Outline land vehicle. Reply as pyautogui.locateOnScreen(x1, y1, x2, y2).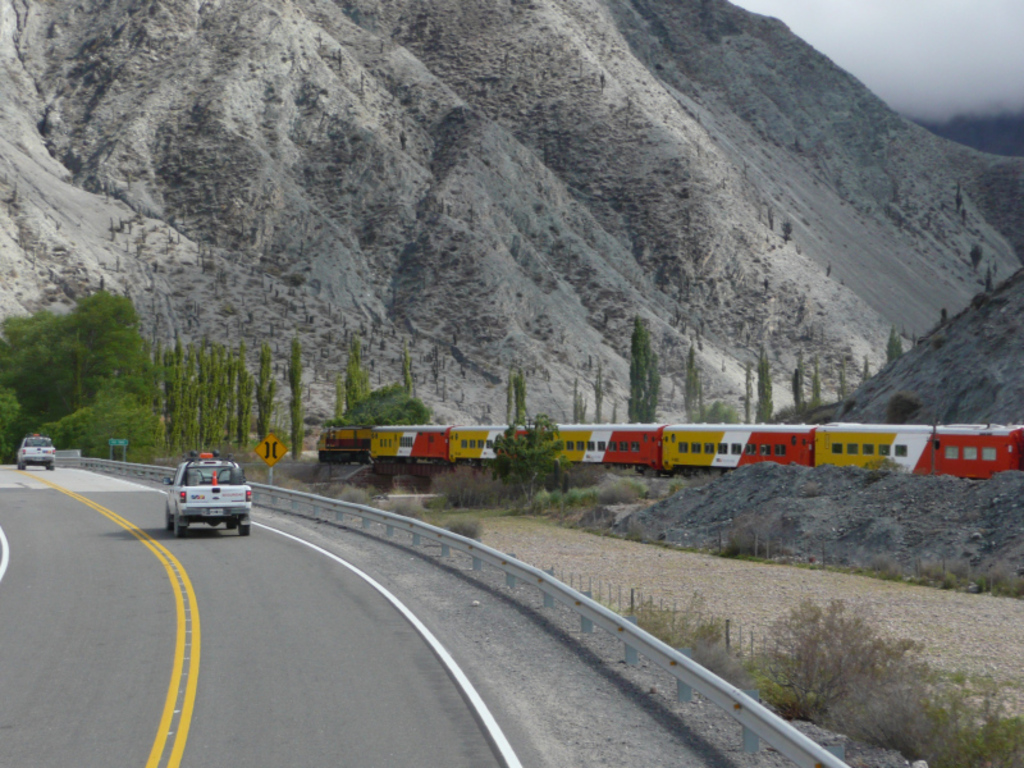
pyautogui.locateOnScreen(15, 435, 55, 471).
